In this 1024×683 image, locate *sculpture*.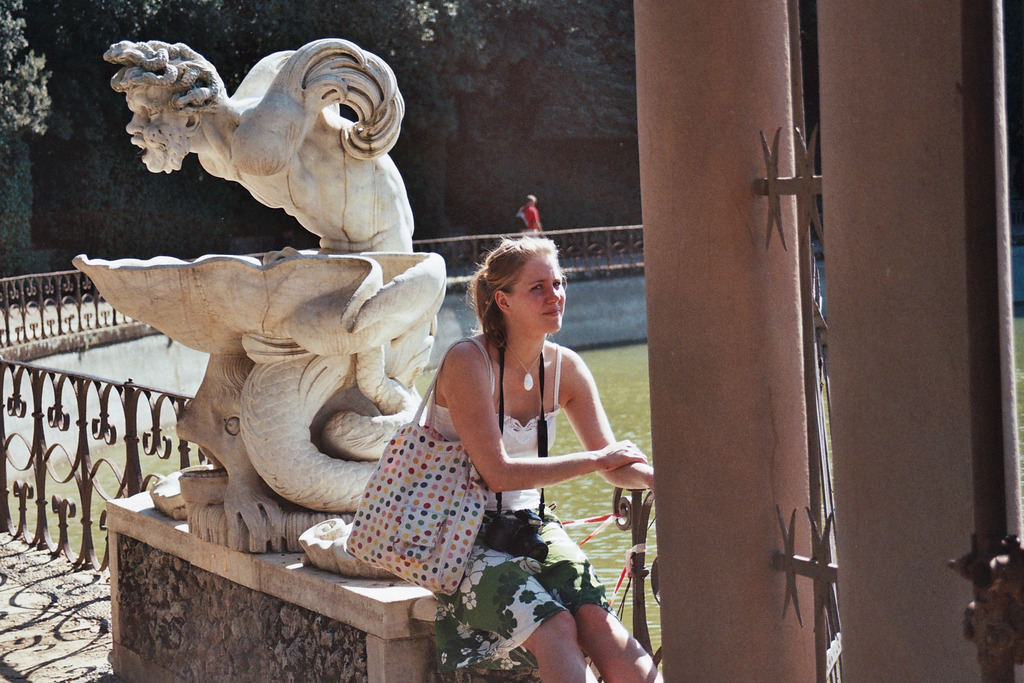
Bounding box: l=74, t=37, r=451, b=579.
